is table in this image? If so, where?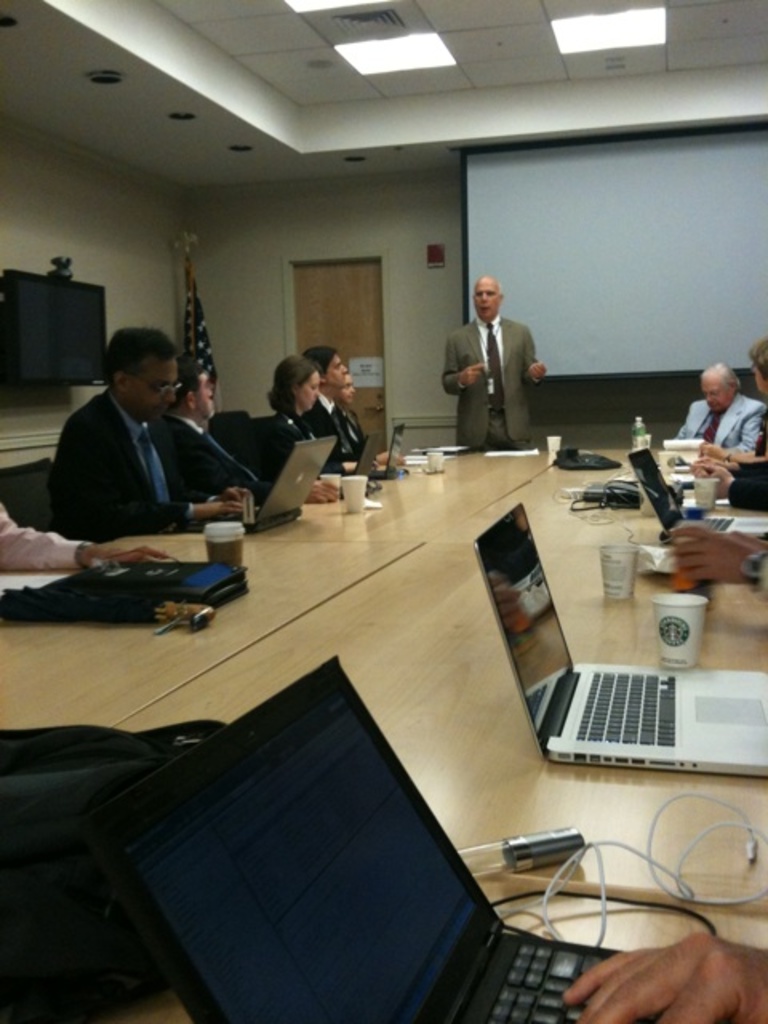
Yes, at bbox=(0, 437, 766, 1022).
